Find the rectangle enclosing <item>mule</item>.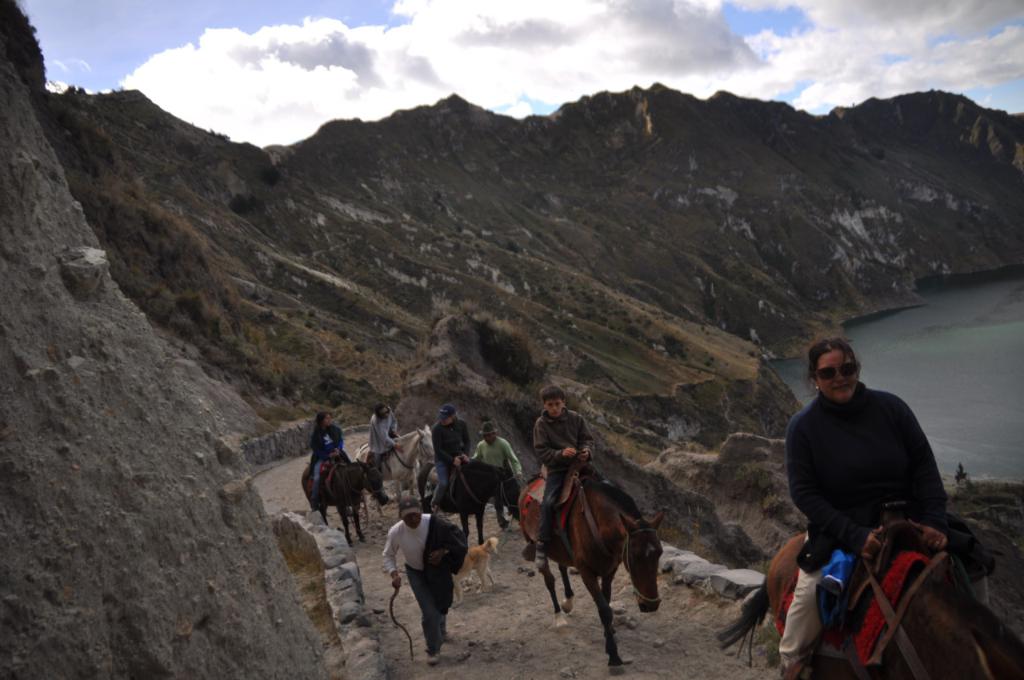
{"x1": 521, "y1": 459, "x2": 660, "y2": 650}.
